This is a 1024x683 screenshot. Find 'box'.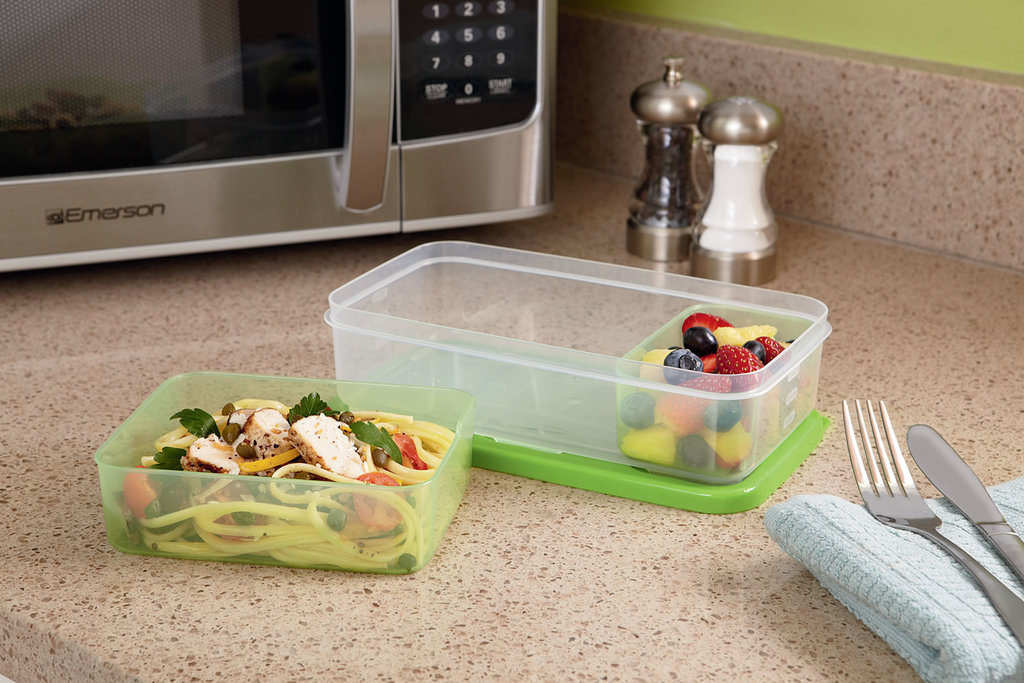
Bounding box: (x1=325, y1=238, x2=836, y2=513).
